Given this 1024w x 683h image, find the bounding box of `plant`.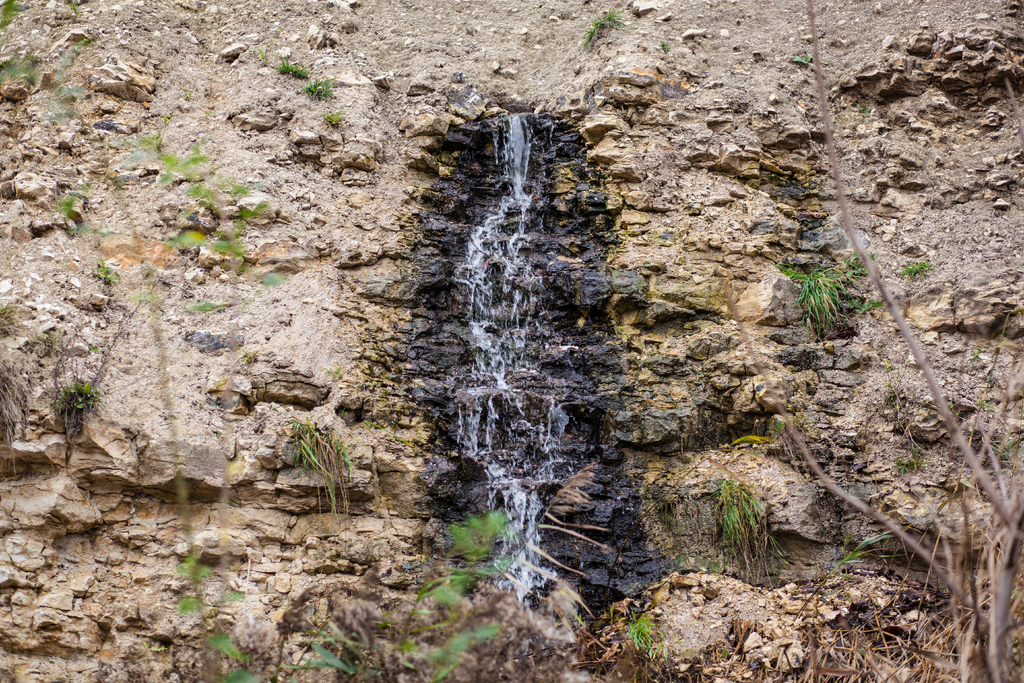
bbox=(719, 481, 782, 575).
